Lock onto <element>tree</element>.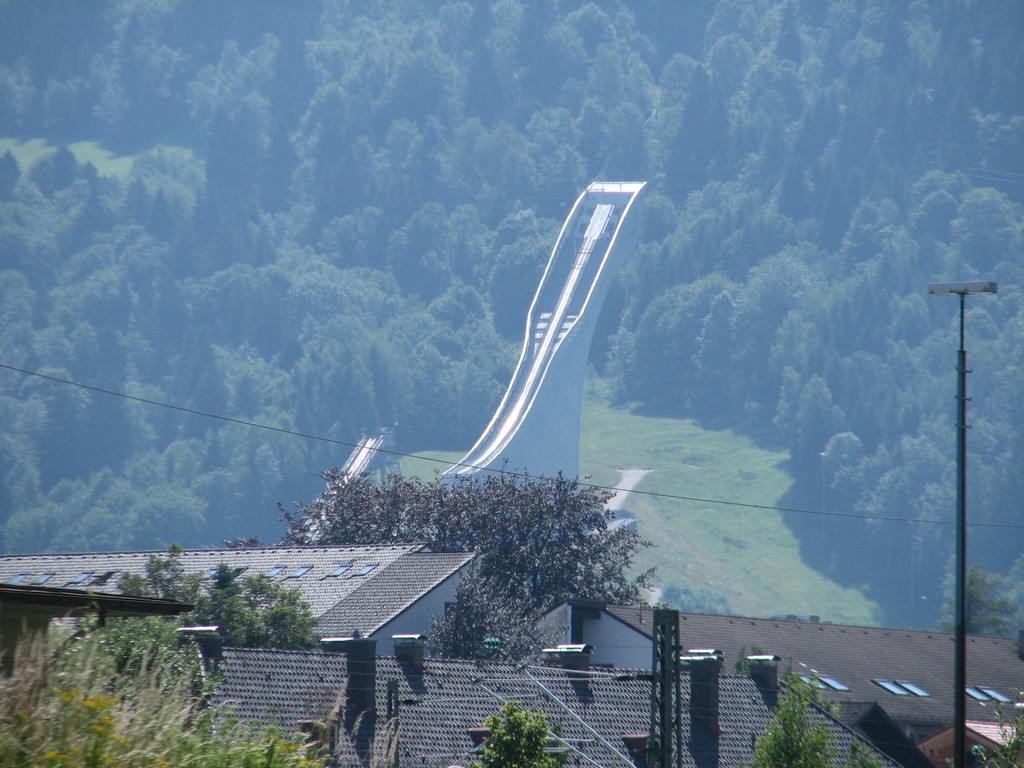
Locked: bbox=(85, 622, 188, 710).
